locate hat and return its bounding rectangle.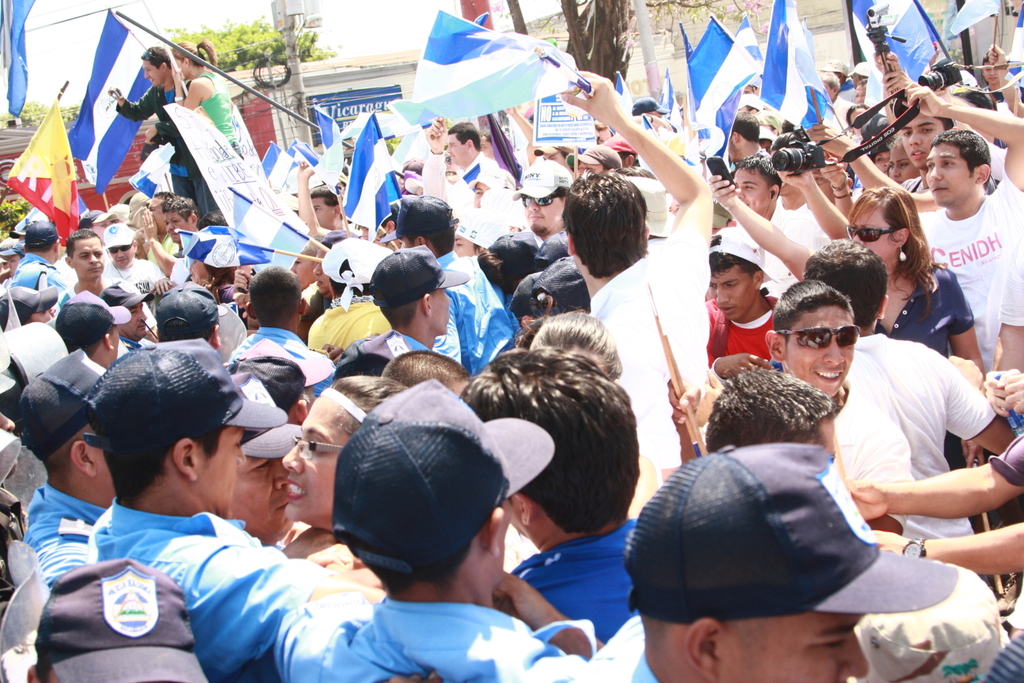
513, 163, 573, 202.
